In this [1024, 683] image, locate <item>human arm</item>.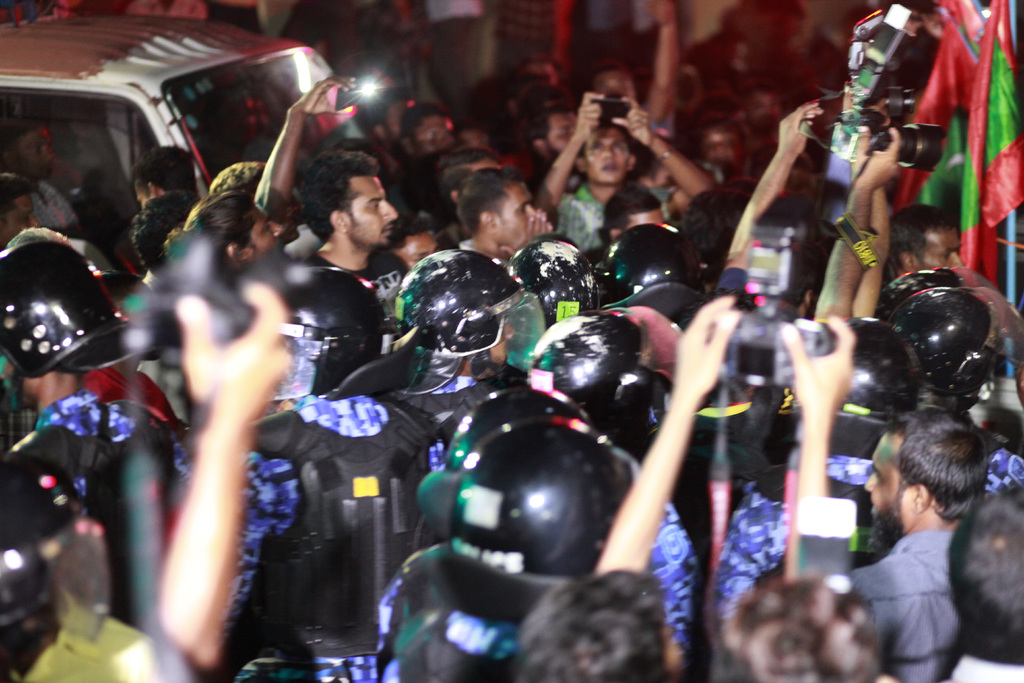
Bounding box: x1=109 y1=249 x2=294 y2=661.
